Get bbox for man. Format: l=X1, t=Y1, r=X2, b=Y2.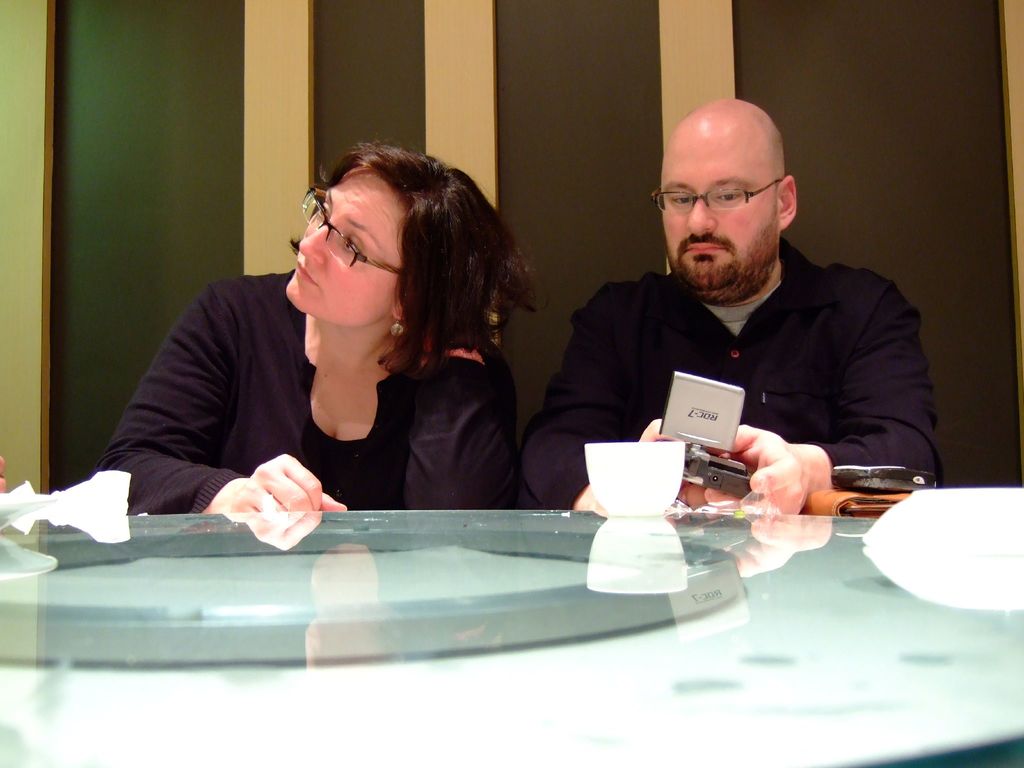
l=527, t=117, r=948, b=509.
